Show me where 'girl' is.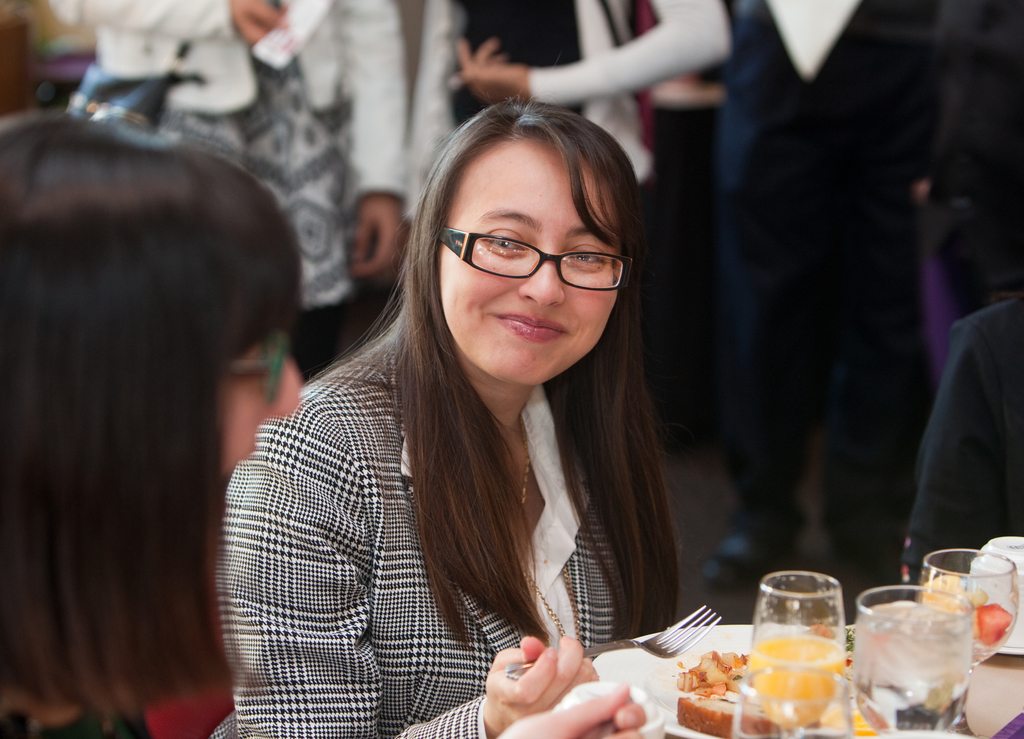
'girl' is at [x1=211, y1=88, x2=688, y2=738].
